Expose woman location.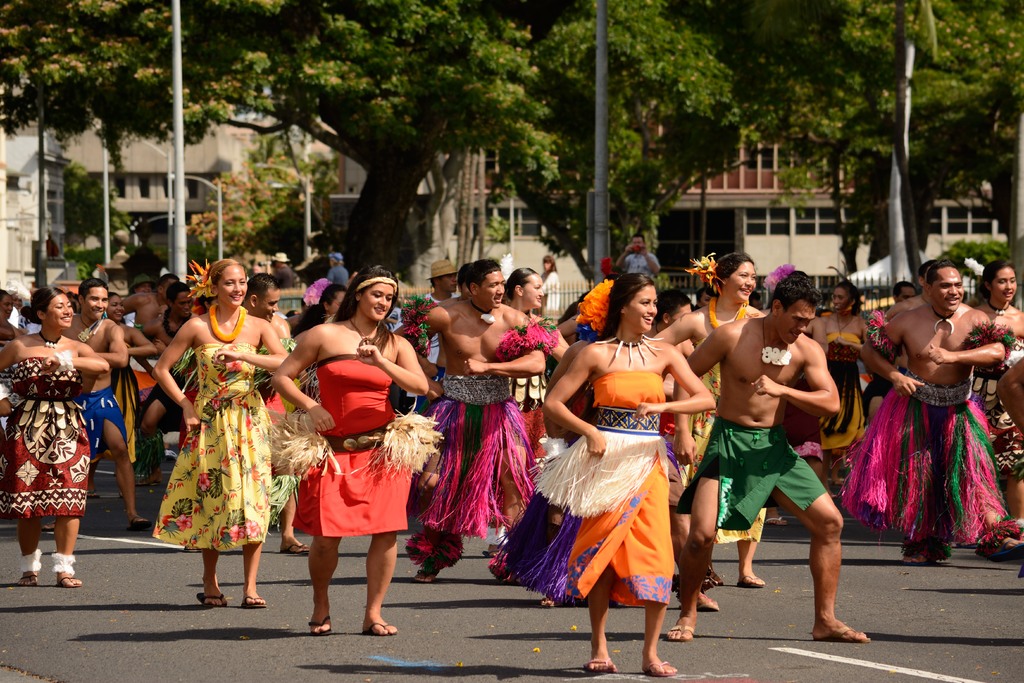
Exposed at crop(648, 248, 767, 588).
